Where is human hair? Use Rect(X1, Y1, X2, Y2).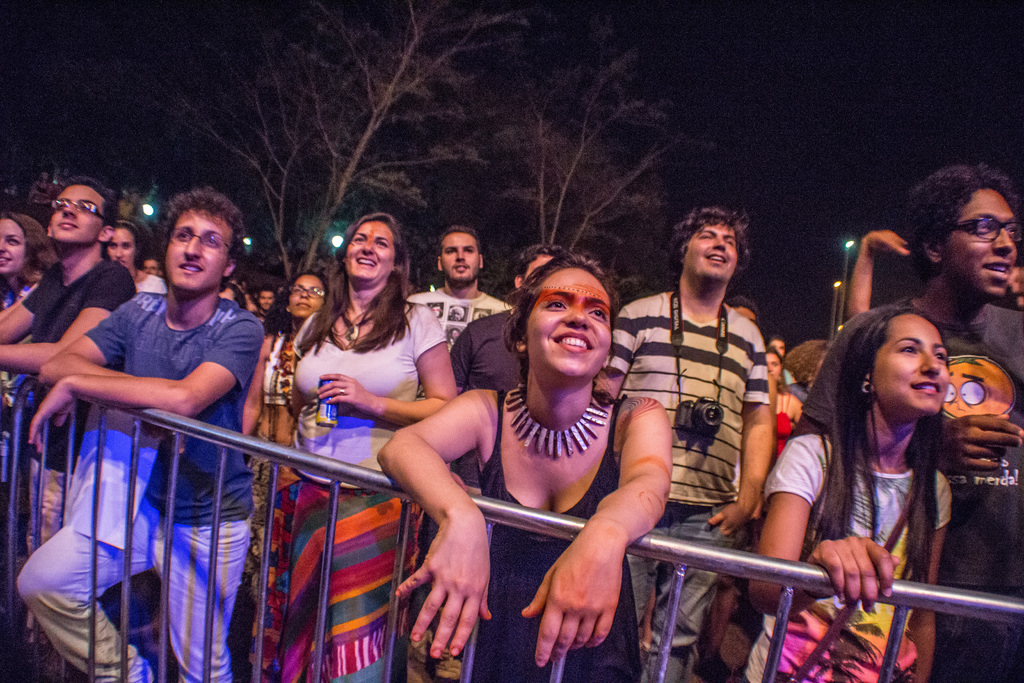
Rect(724, 293, 758, 328).
